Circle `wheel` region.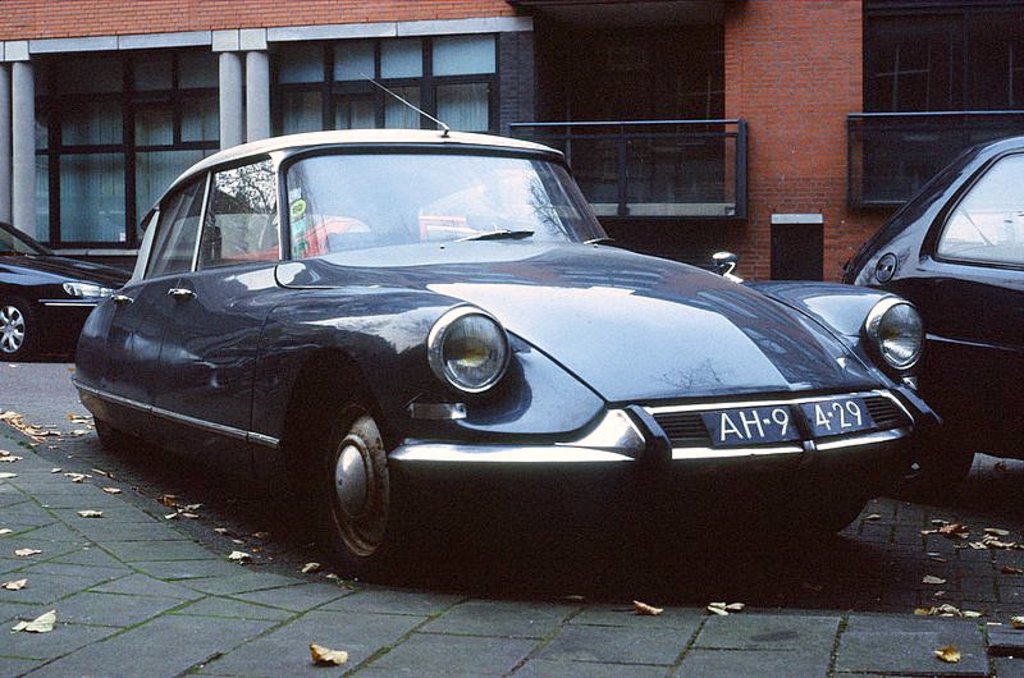
Region: bbox=(316, 393, 419, 579).
